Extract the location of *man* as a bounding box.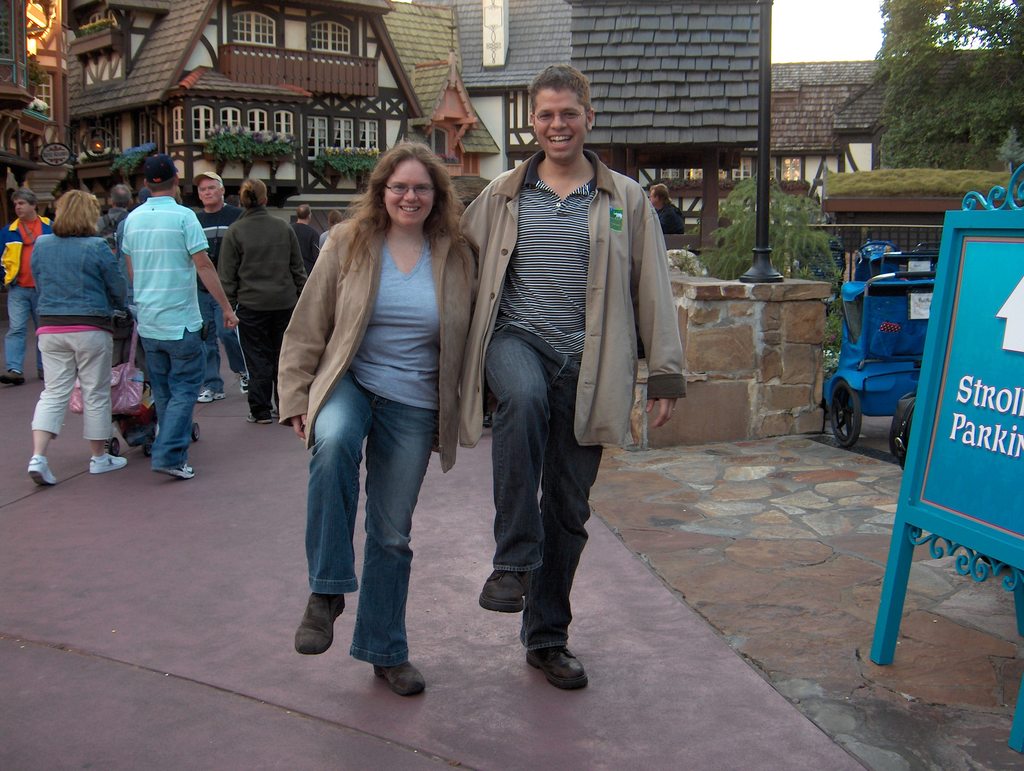
rect(1, 187, 56, 386).
